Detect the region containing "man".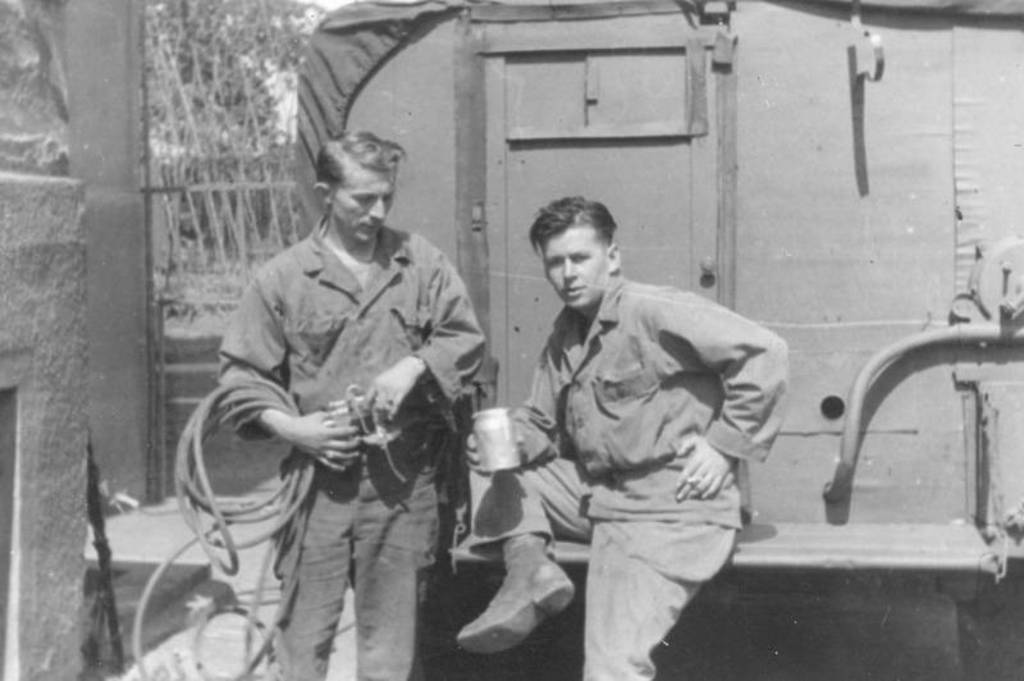
bbox(448, 193, 795, 680).
